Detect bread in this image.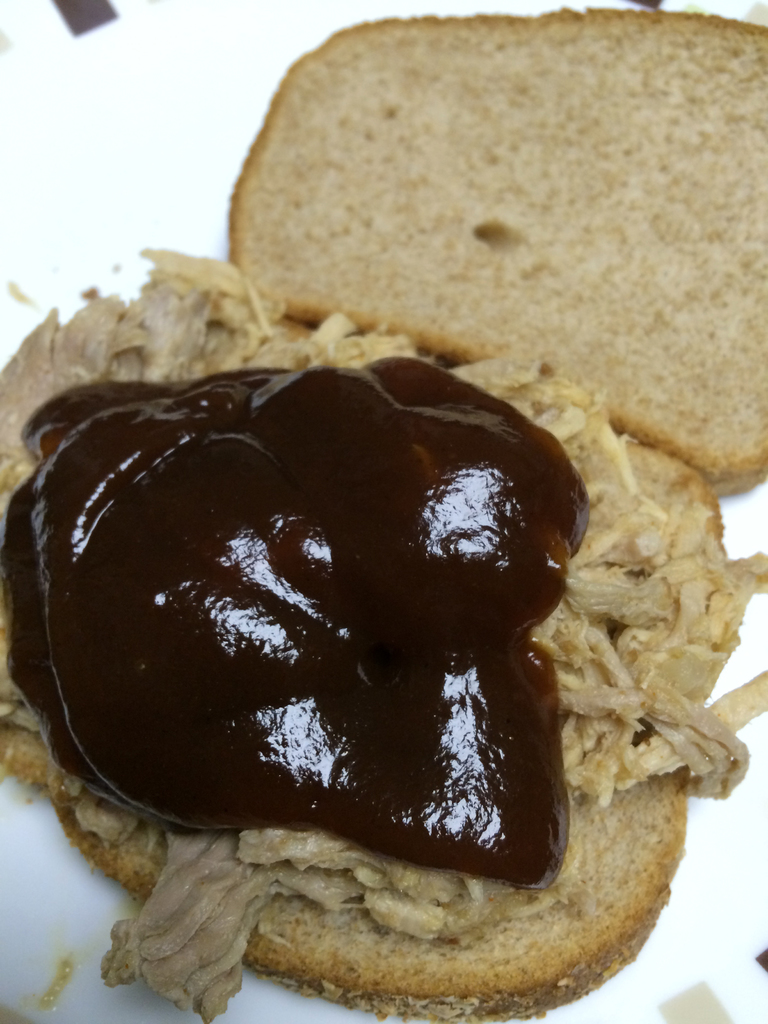
Detection: [x1=218, y1=12, x2=750, y2=420].
